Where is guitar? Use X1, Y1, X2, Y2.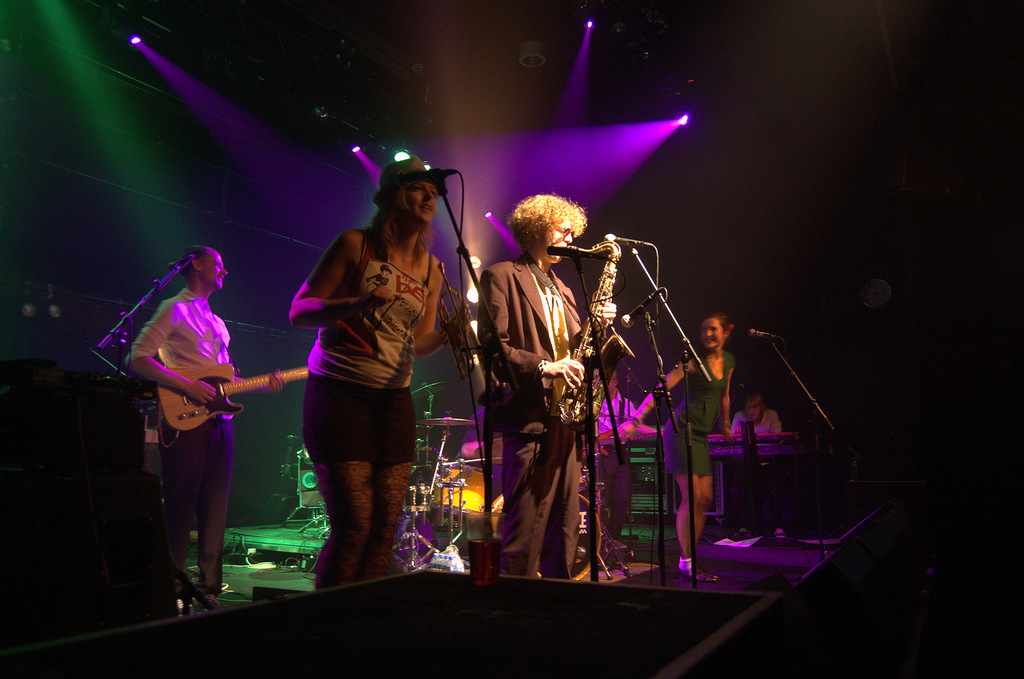
599, 355, 690, 456.
